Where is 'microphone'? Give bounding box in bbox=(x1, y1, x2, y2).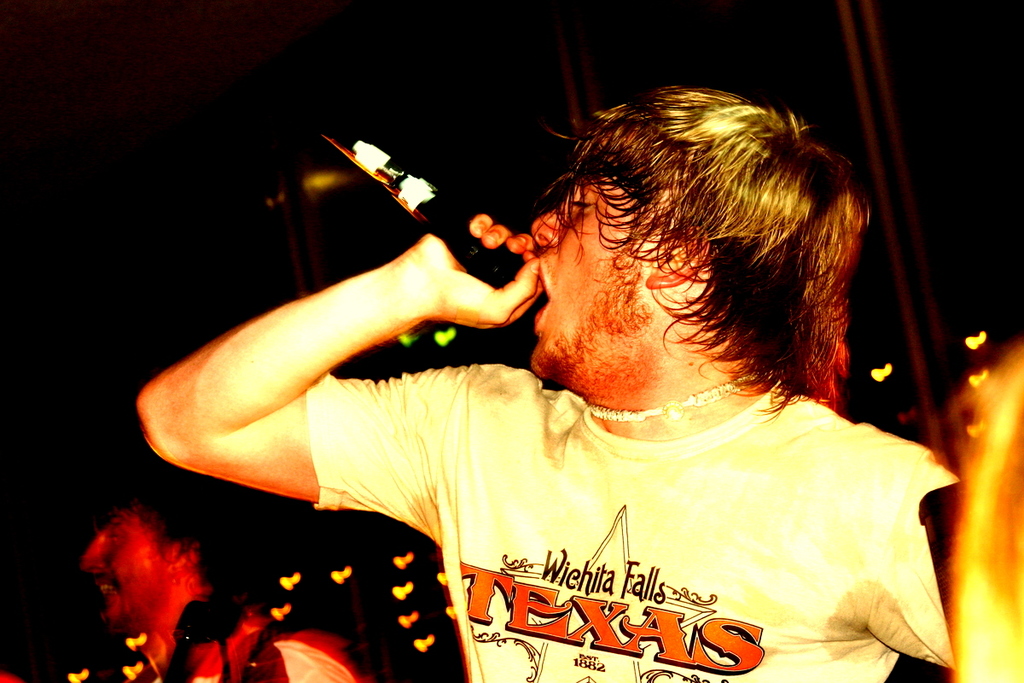
bbox=(352, 138, 520, 289).
